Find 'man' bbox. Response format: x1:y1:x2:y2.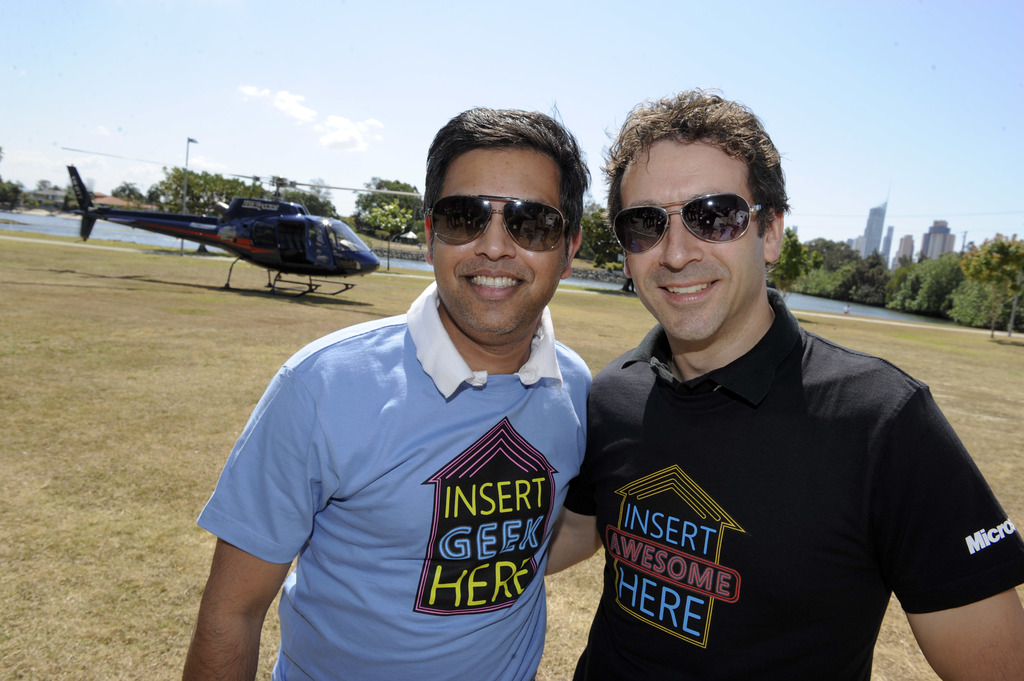
168:104:596:680.
